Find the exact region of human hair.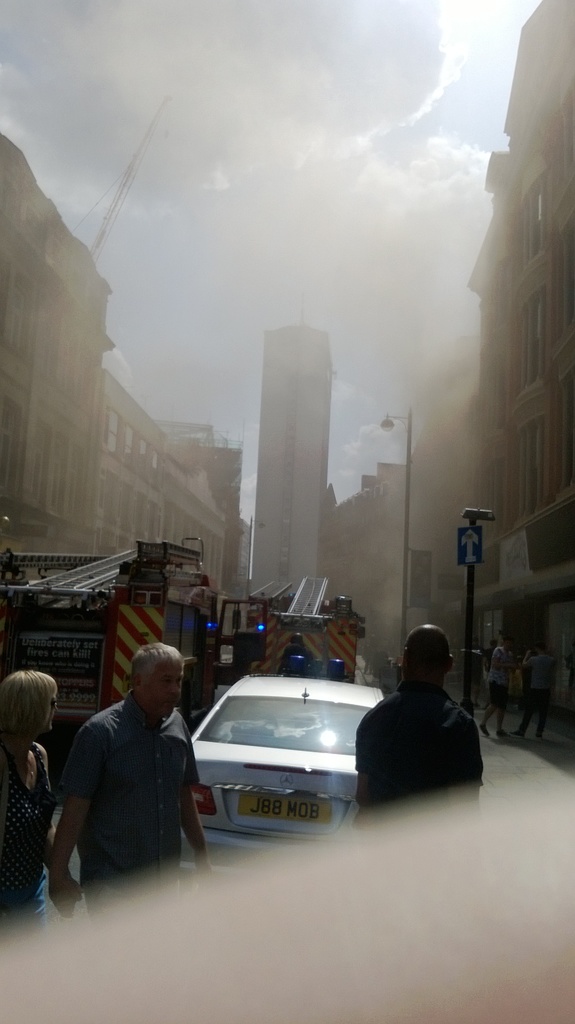
Exact region: x1=0, y1=668, x2=54, y2=756.
